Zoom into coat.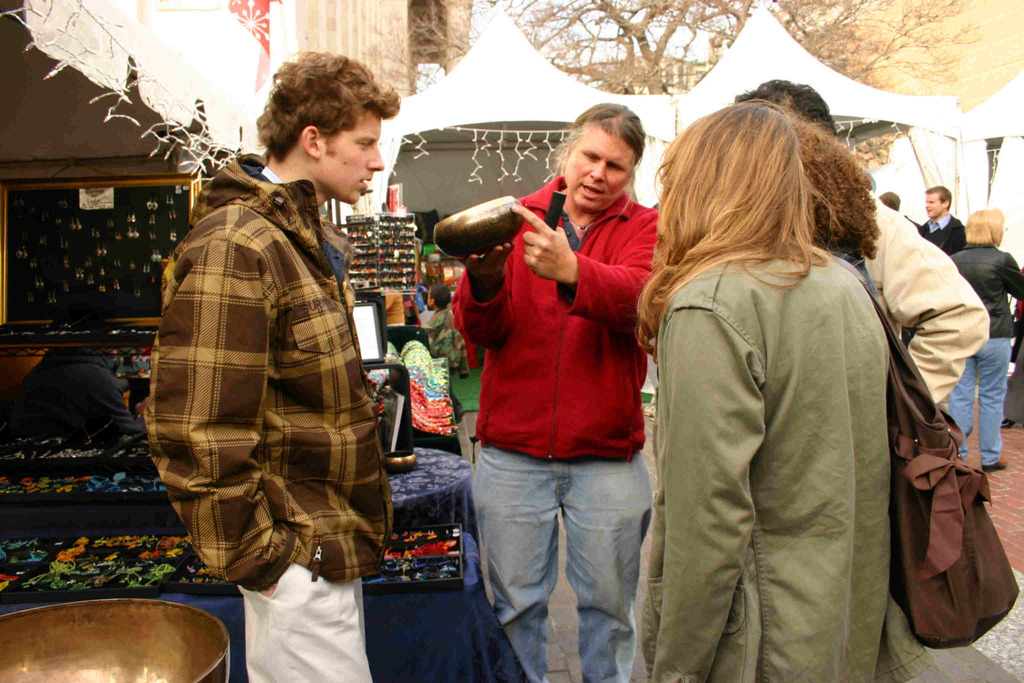
Zoom target: box(633, 250, 886, 682).
